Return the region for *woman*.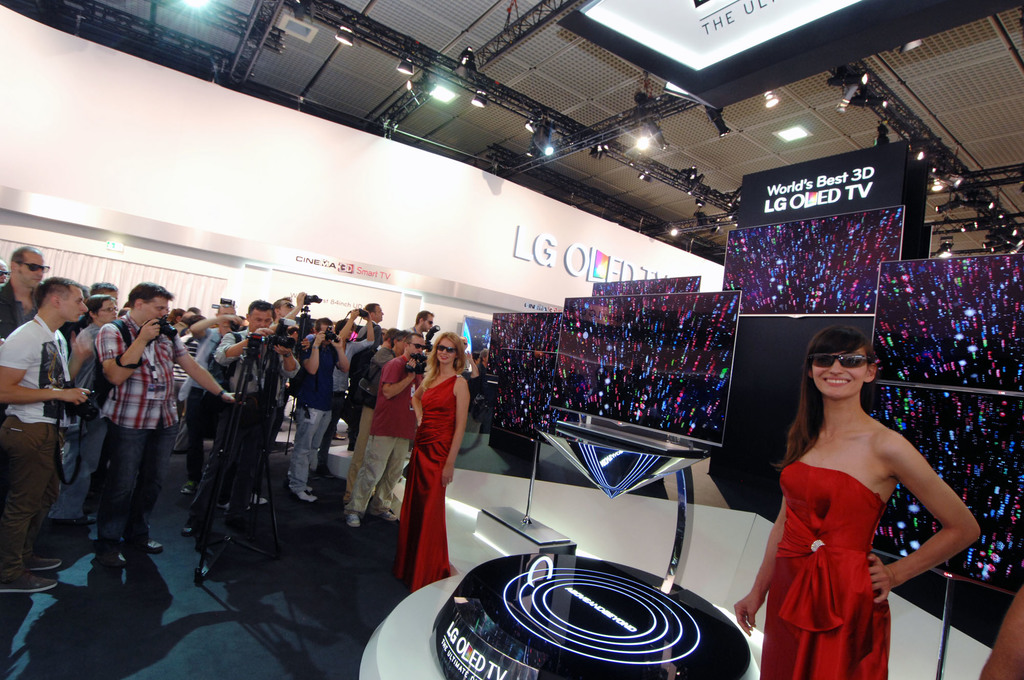
(left=391, top=330, right=471, bottom=597).
